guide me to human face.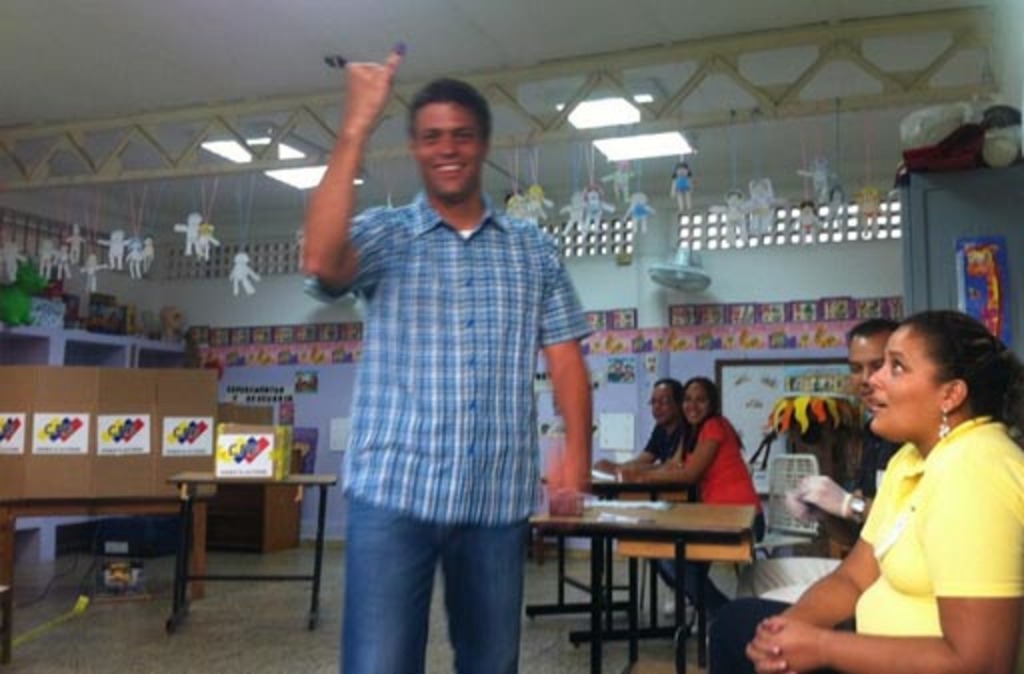
Guidance: {"left": 848, "top": 332, "right": 888, "bottom": 412}.
